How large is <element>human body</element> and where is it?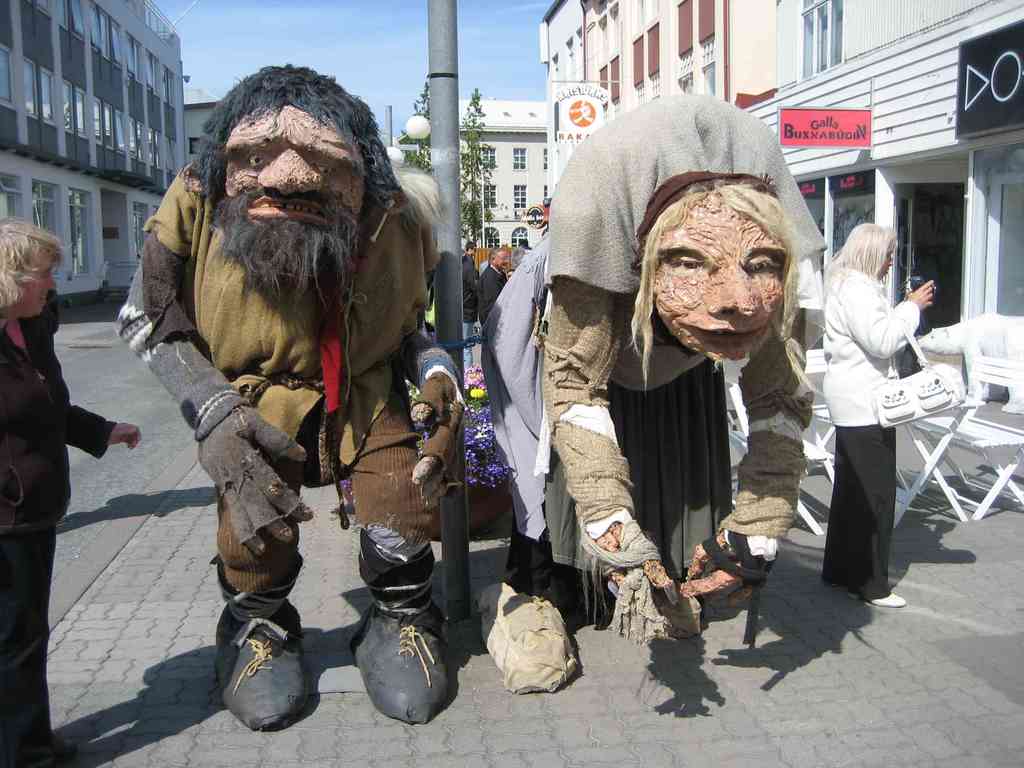
Bounding box: {"left": 461, "top": 252, "right": 477, "bottom": 371}.
